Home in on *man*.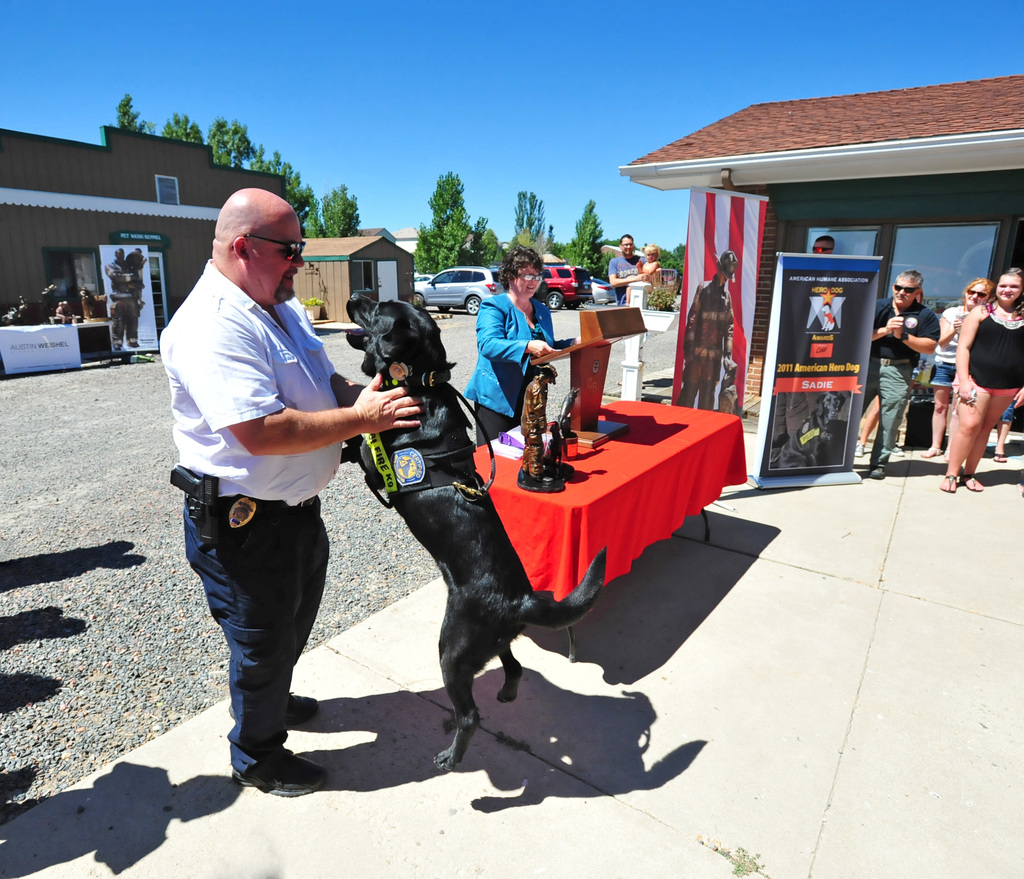
Homed in at 158 180 381 794.
